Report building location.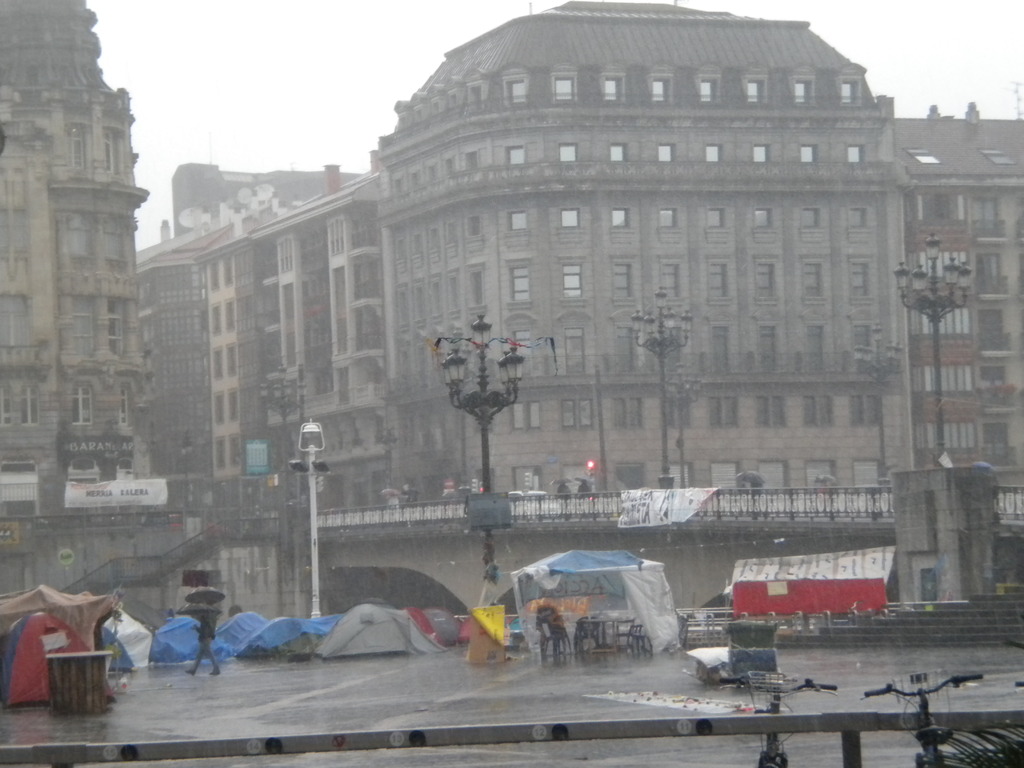
Report: left=136, top=0, right=1023, bottom=619.
